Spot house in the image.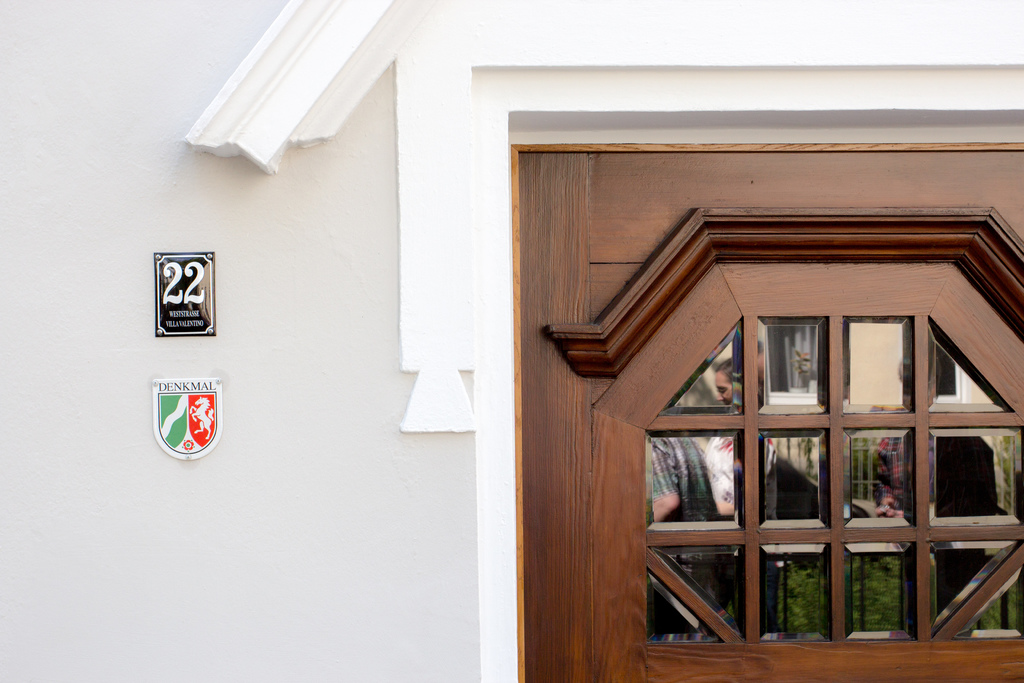
house found at l=0, t=0, r=1023, b=682.
